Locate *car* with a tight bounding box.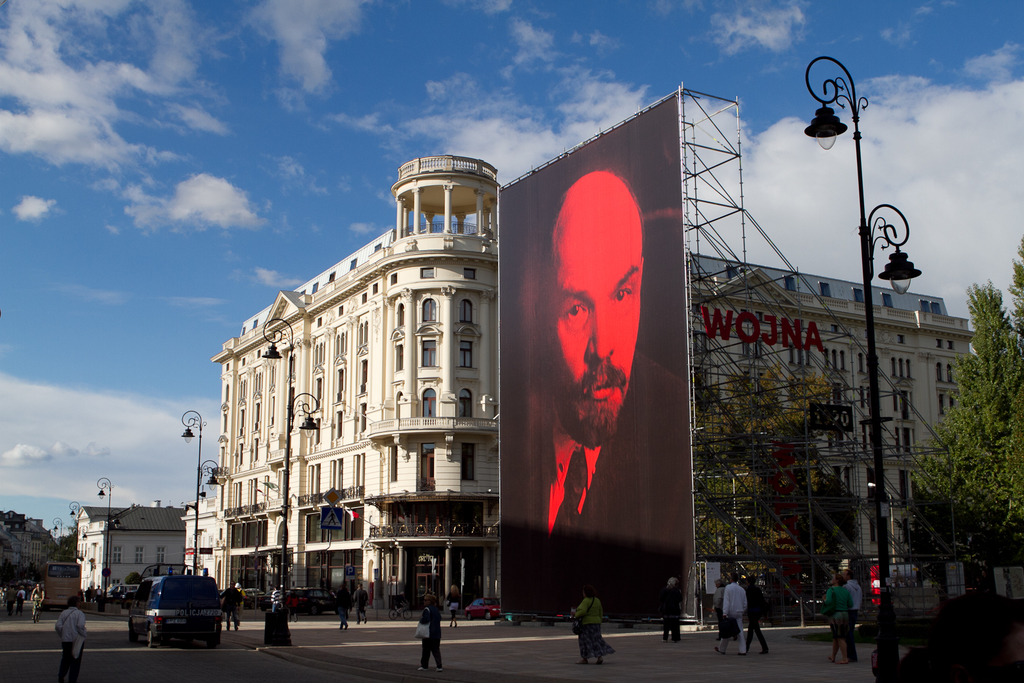
locate(246, 586, 257, 601).
